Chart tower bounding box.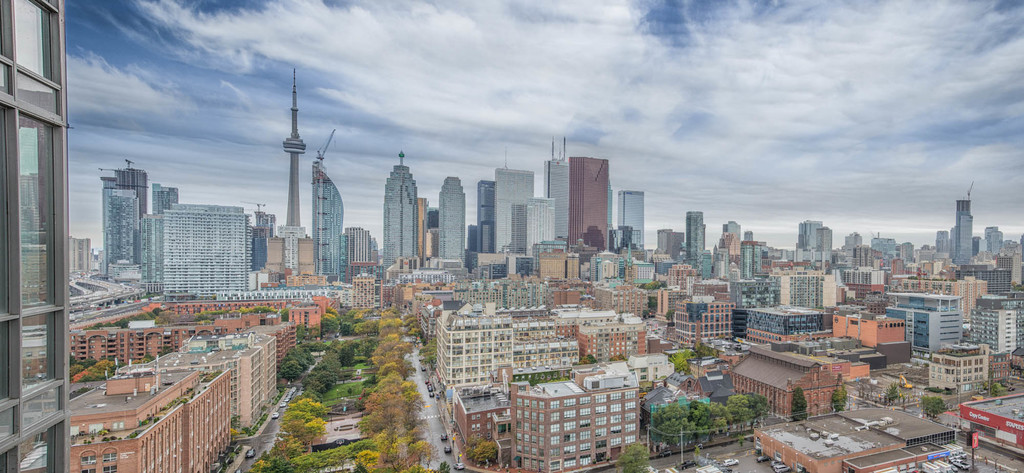
Charted: (680,212,710,279).
